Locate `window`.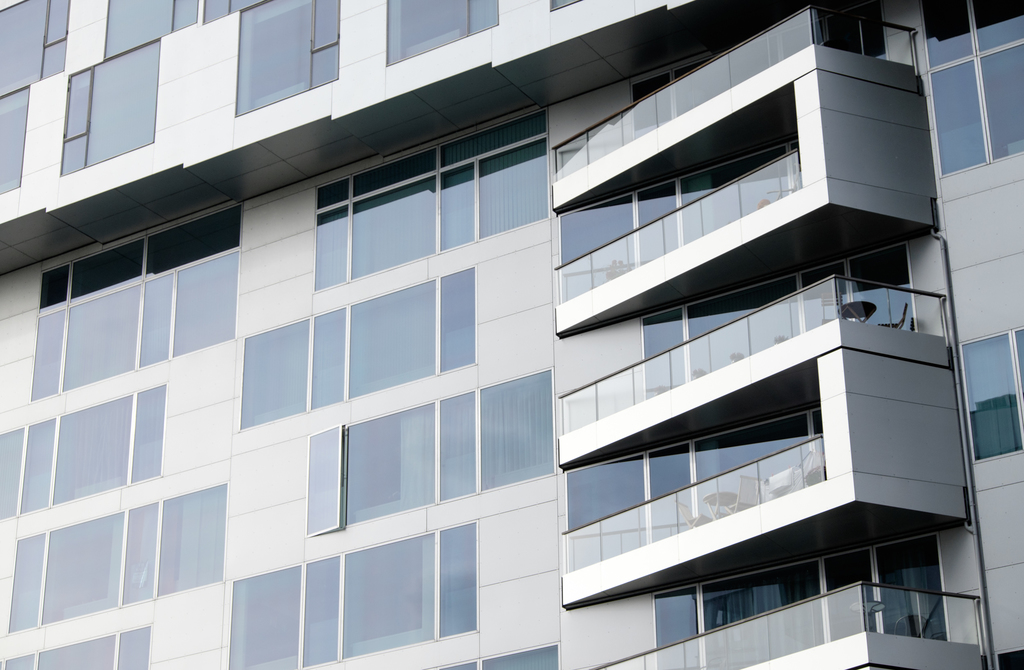
Bounding box: {"x1": 104, "y1": 0, "x2": 268, "y2": 60}.
